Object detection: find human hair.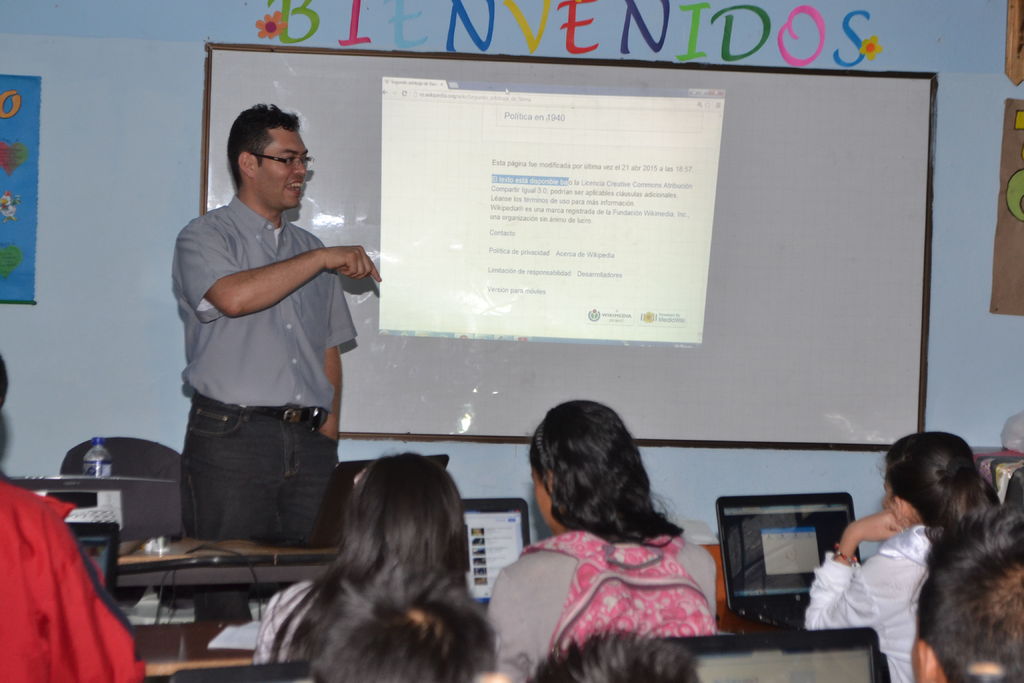
227 101 299 192.
